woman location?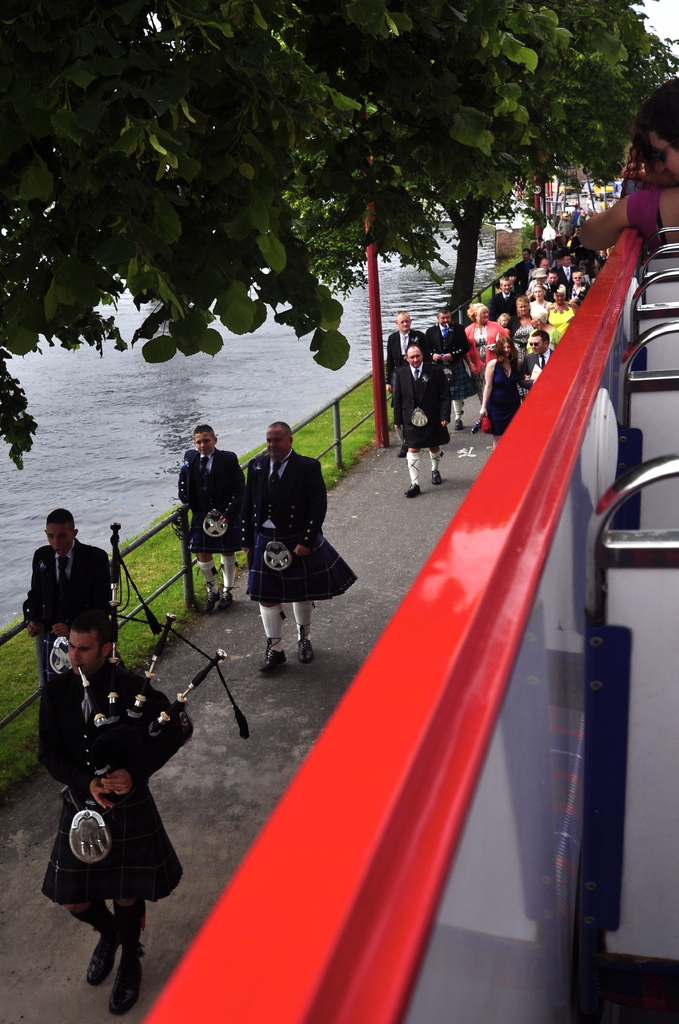
(546,287,579,332)
